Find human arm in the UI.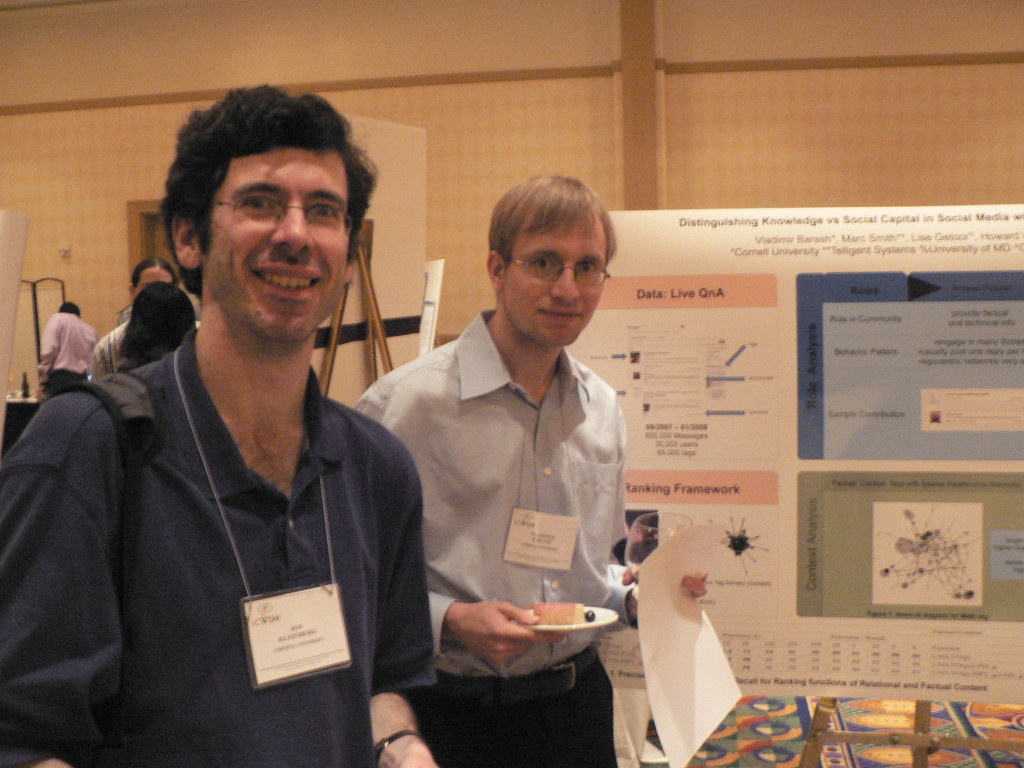
UI element at (left=362, top=410, right=449, bottom=767).
